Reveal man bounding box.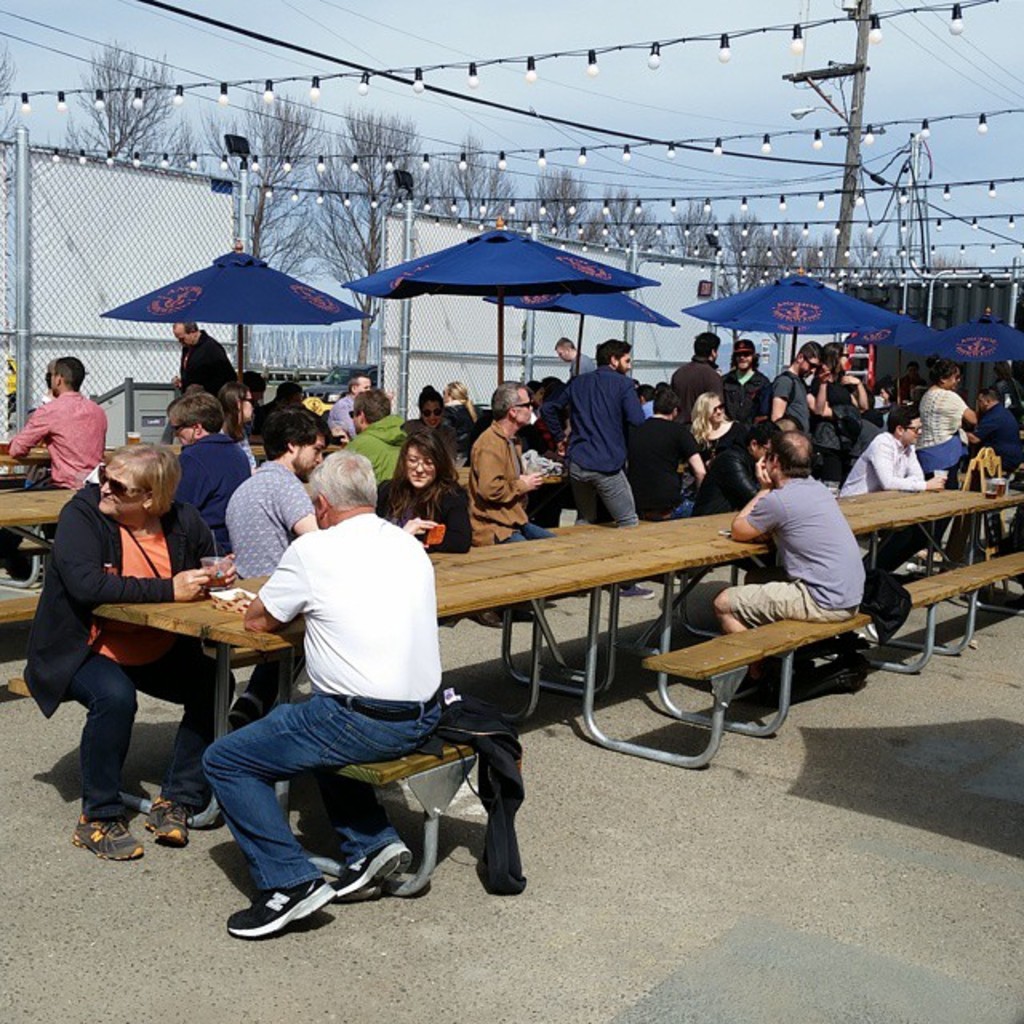
Revealed: locate(546, 331, 645, 549).
